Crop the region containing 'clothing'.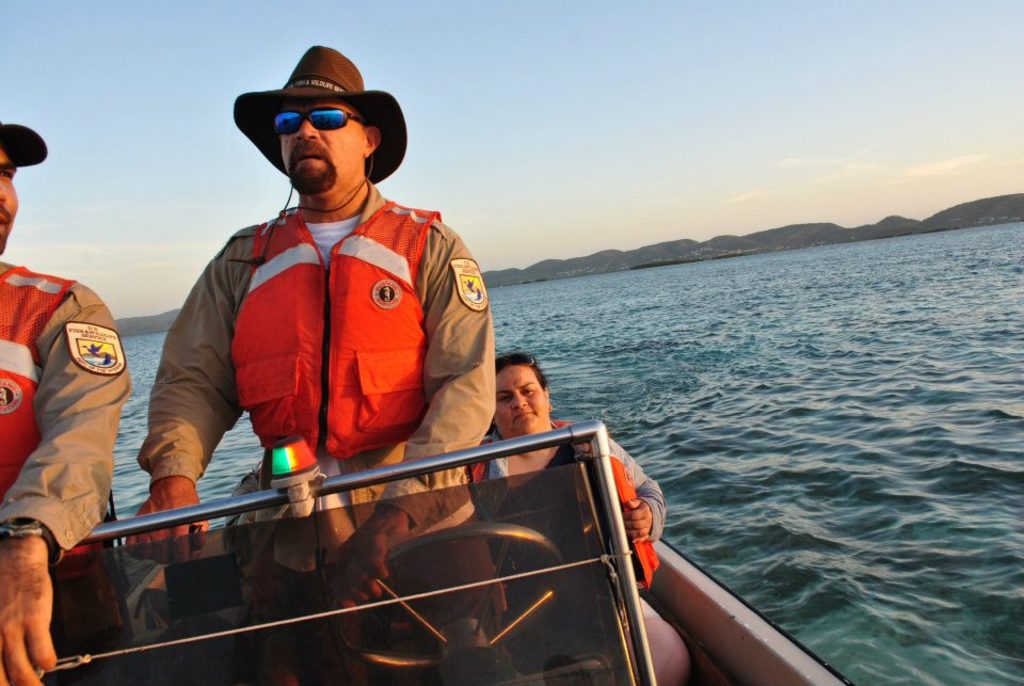
Crop region: (left=0, top=260, right=131, bottom=685).
